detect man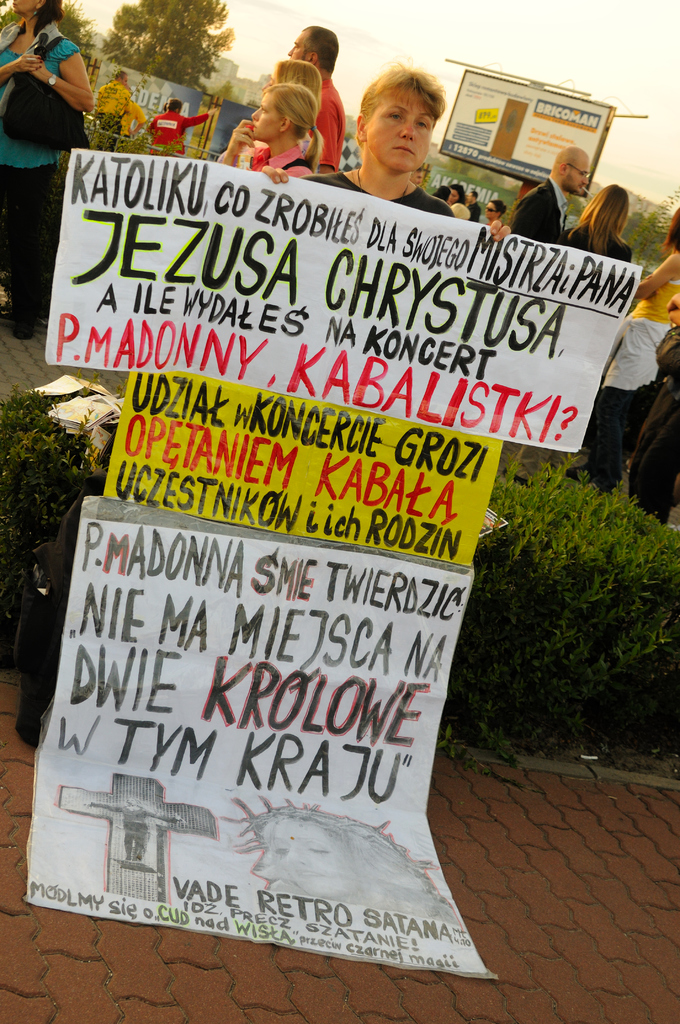
select_region(509, 140, 592, 238)
